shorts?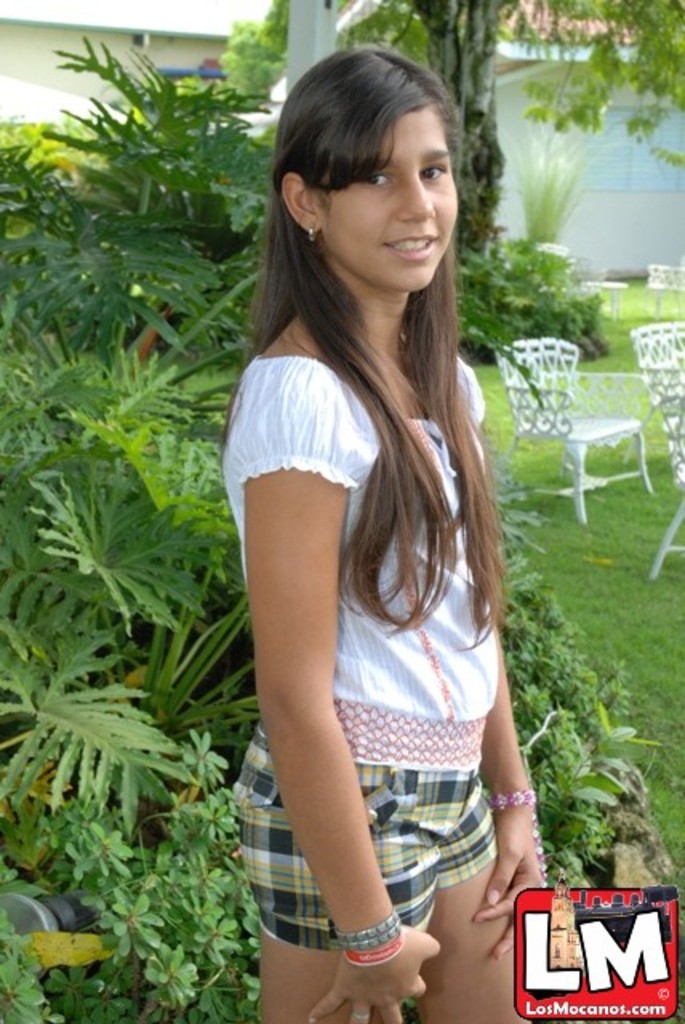
(x1=227, y1=680, x2=549, y2=917)
